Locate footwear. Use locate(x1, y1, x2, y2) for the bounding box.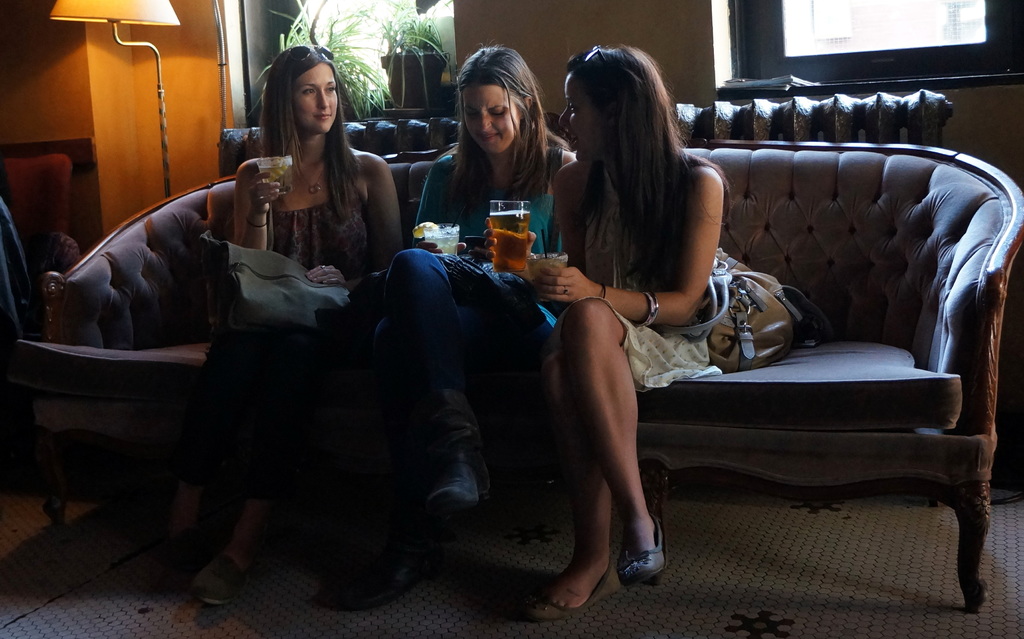
locate(521, 563, 626, 620).
